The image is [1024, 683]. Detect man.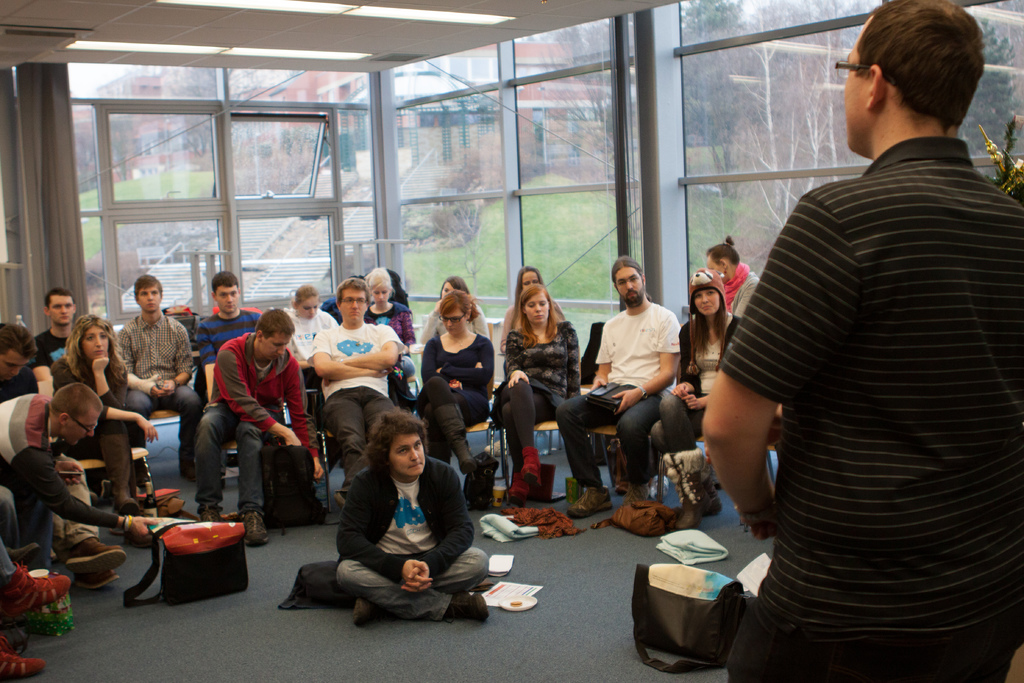
Detection: {"x1": 28, "y1": 286, "x2": 76, "y2": 397}.
